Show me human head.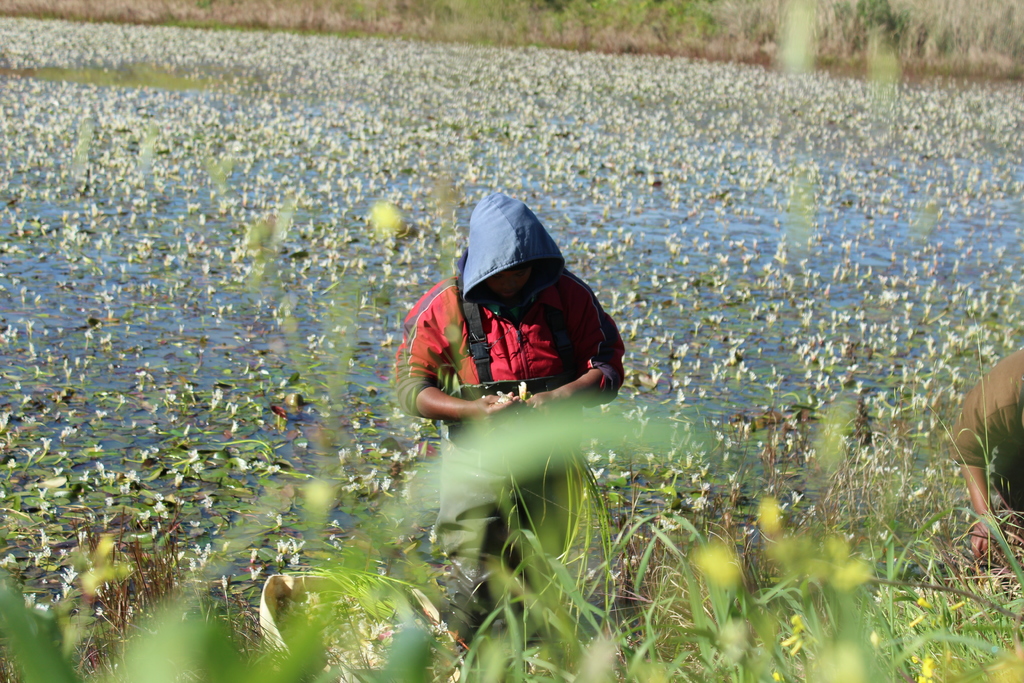
human head is here: bbox=(483, 192, 531, 297).
